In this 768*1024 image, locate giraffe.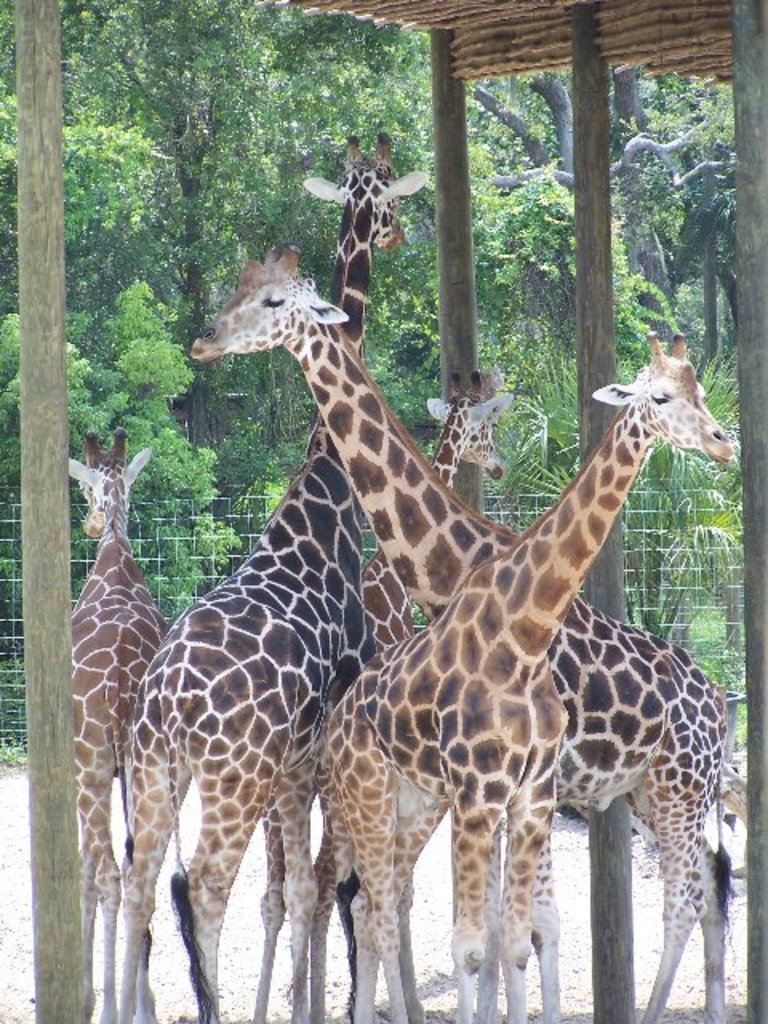
Bounding box: box=[62, 427, 171, 1021].
